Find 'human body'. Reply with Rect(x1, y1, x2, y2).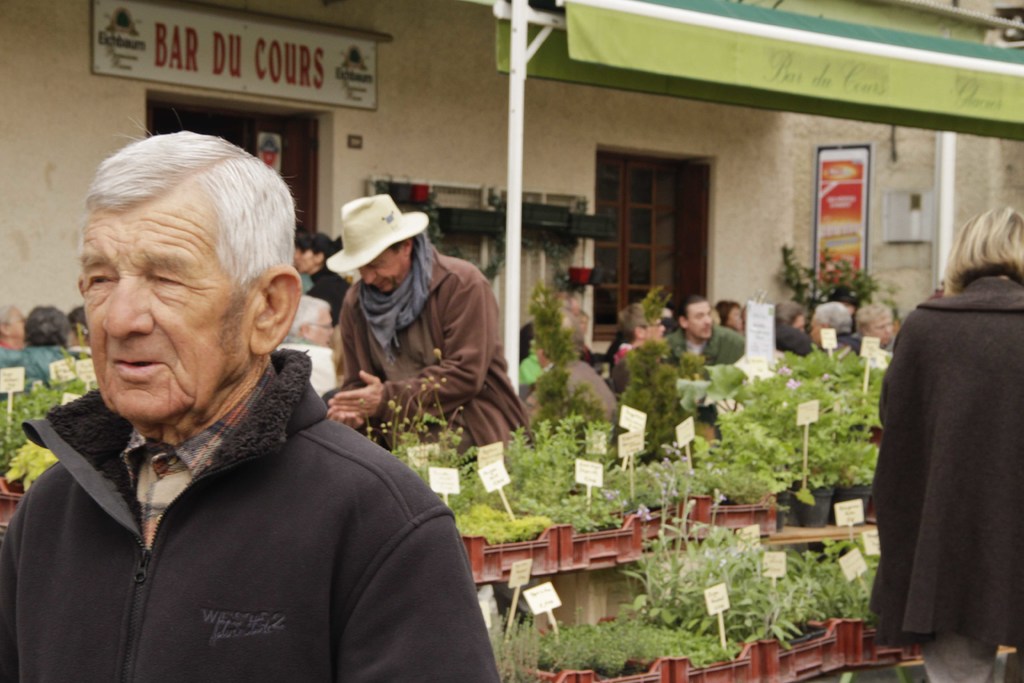
Rect(662, 294, 748, 383).
